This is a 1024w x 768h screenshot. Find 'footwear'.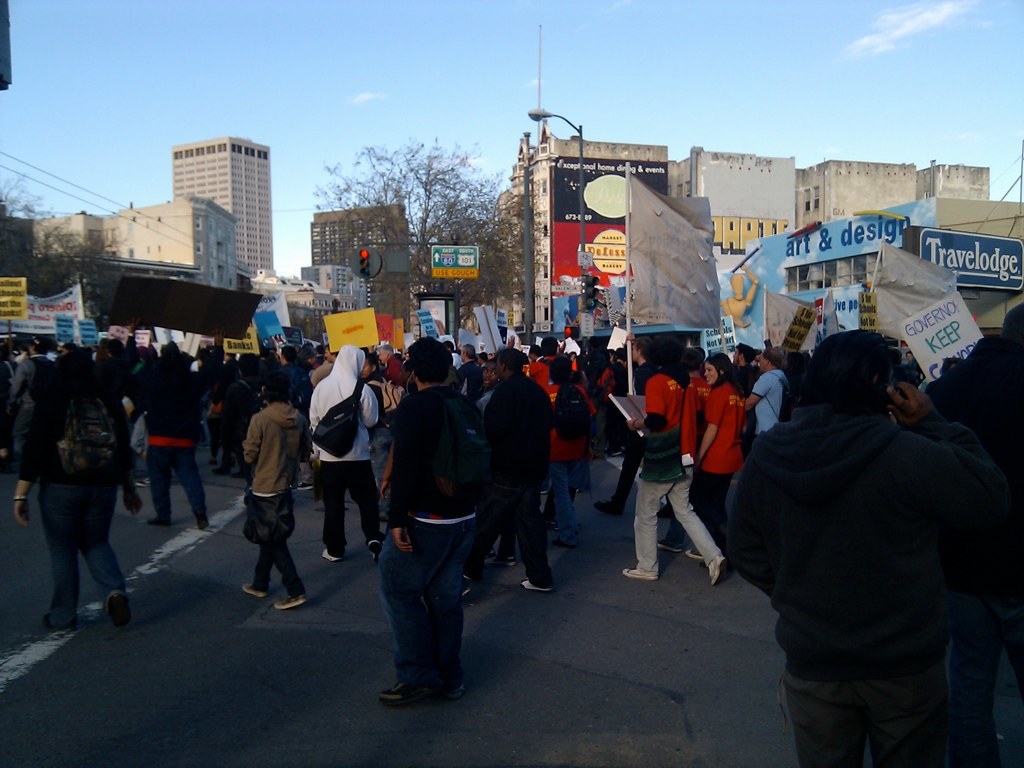
Bounding box: crop(660, 540, 680, 554).
